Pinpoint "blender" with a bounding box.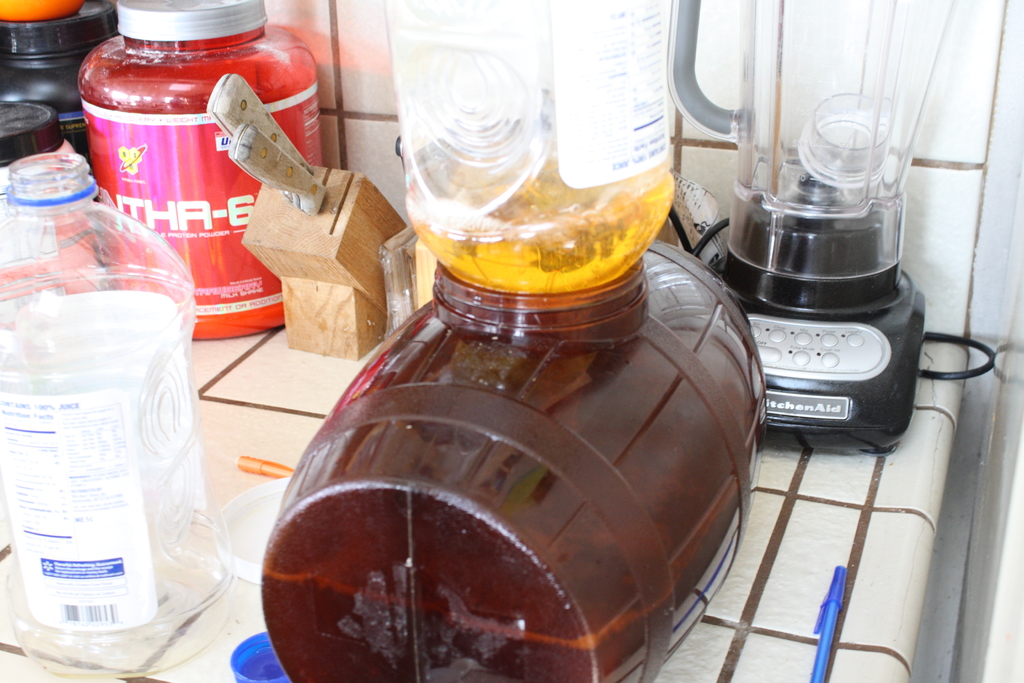
rect(694, 23, 952, 440).
